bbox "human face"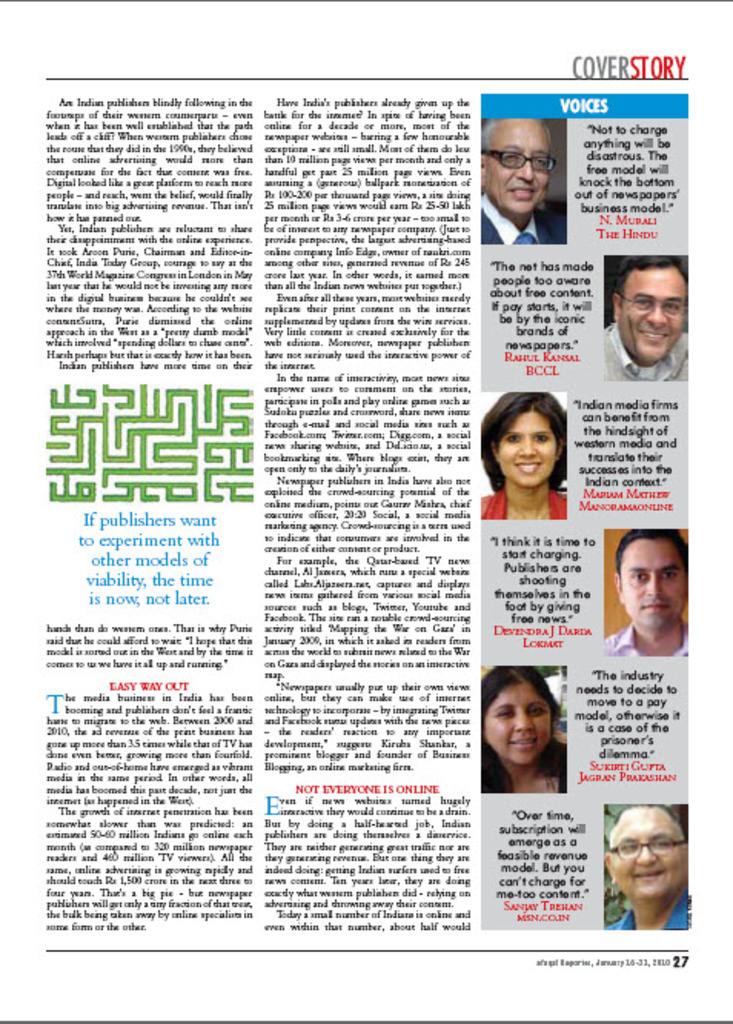
<region>487, 406, 559, 501</region>
